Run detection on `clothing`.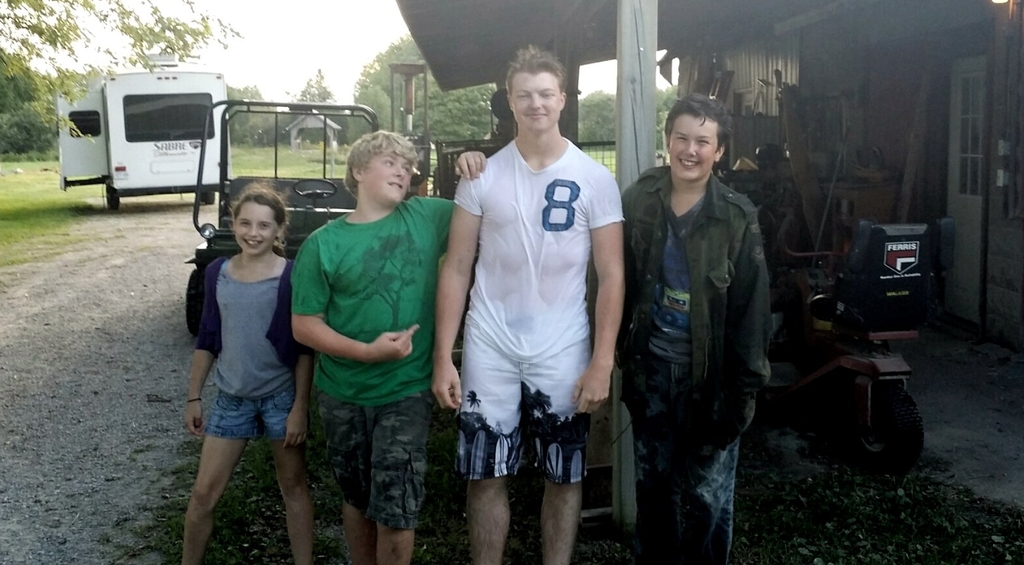
Result: [294,184,466,414].
